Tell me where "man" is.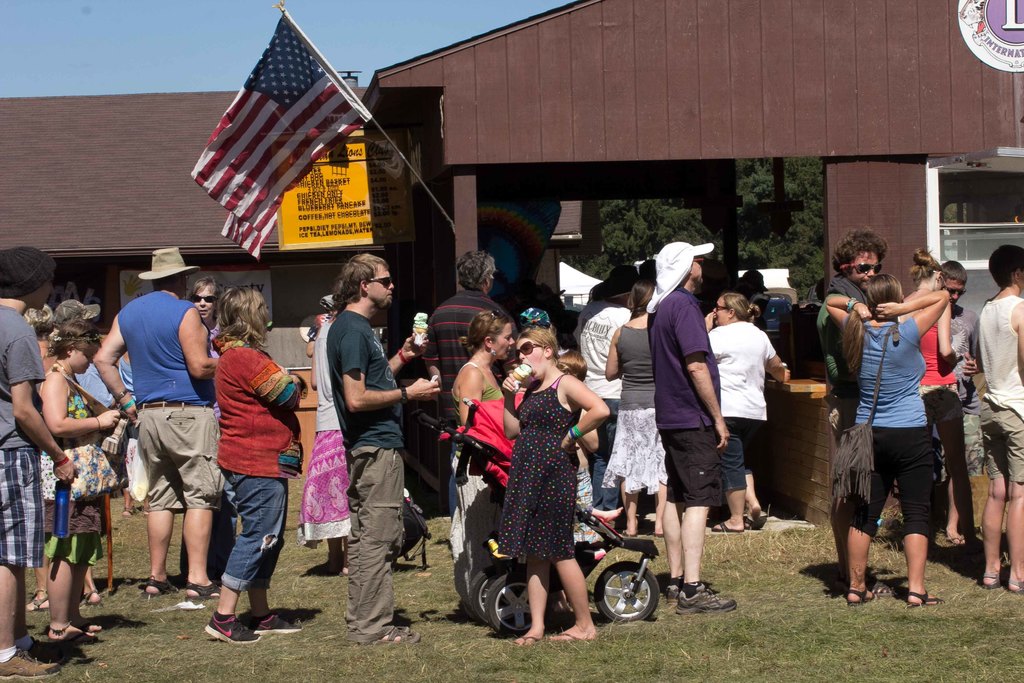
"man" is at {"left": 0, "top": 244, "right": 83, "bottom": 678}.
